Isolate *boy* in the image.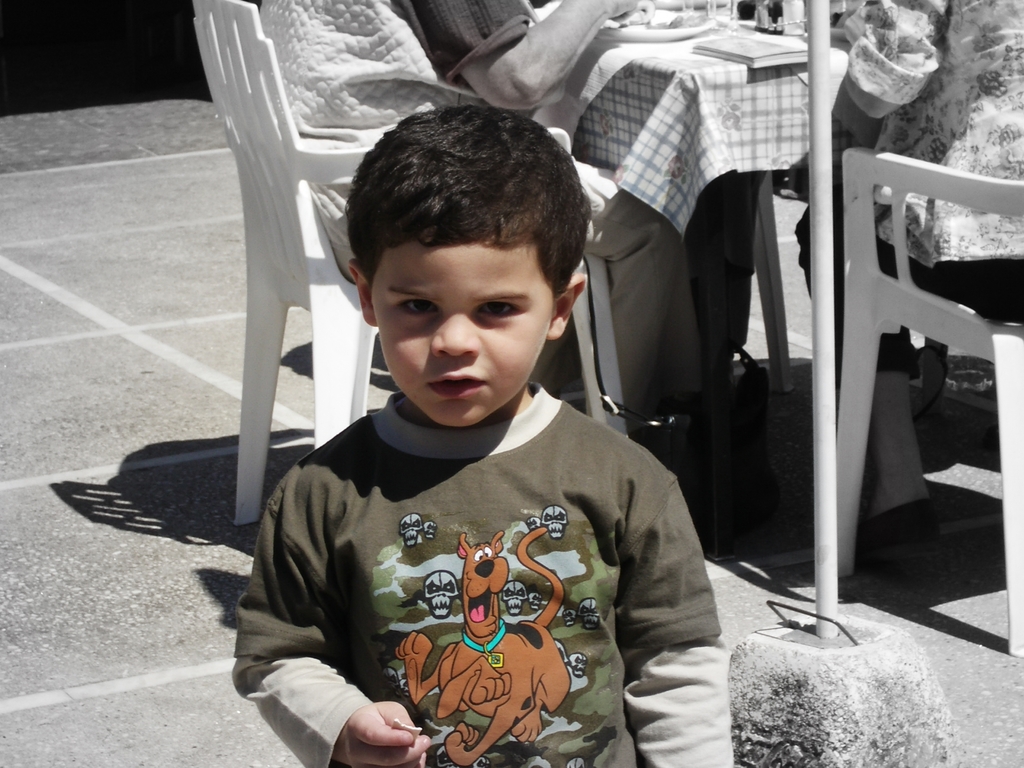
Isolated region: x1=243, y1=106, x2=701, y2=765.
